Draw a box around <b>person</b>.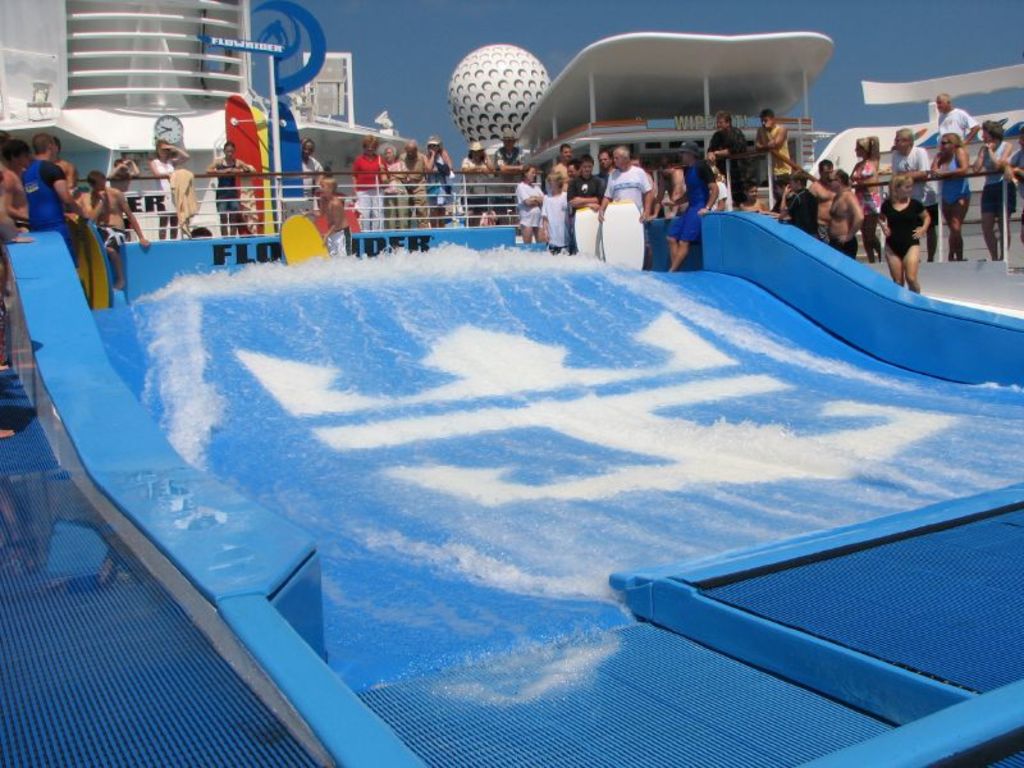
crop(778, 168, 818, 234).
